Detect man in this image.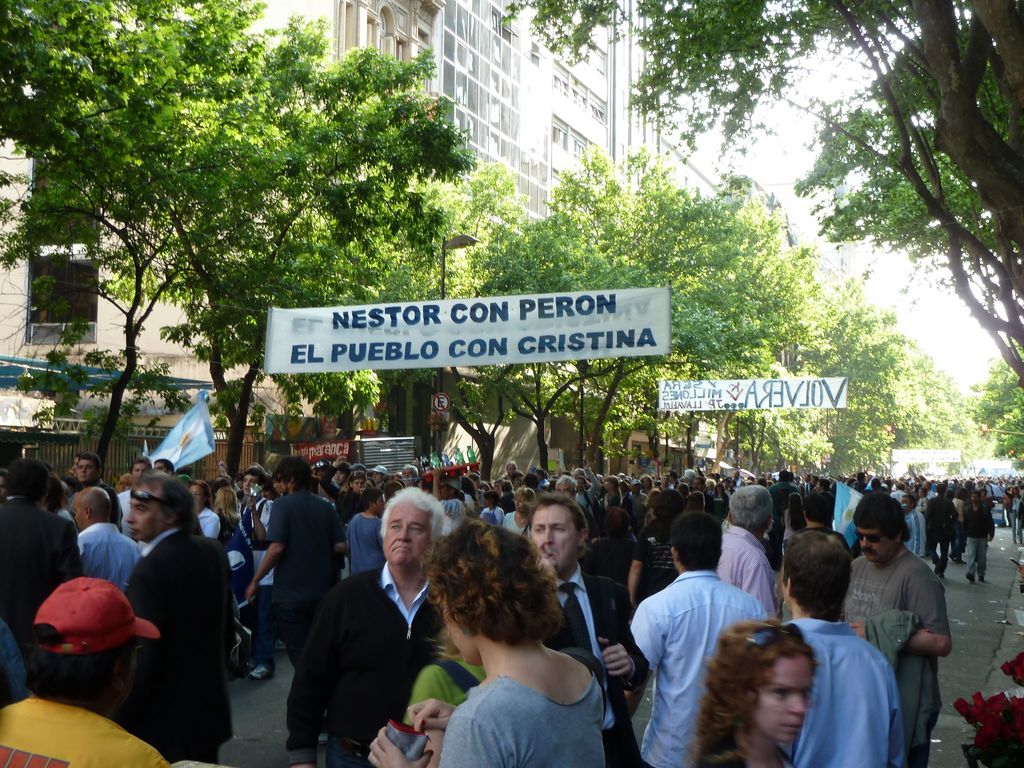
Detection: left=653, top=472, right=673, bottom=494.
